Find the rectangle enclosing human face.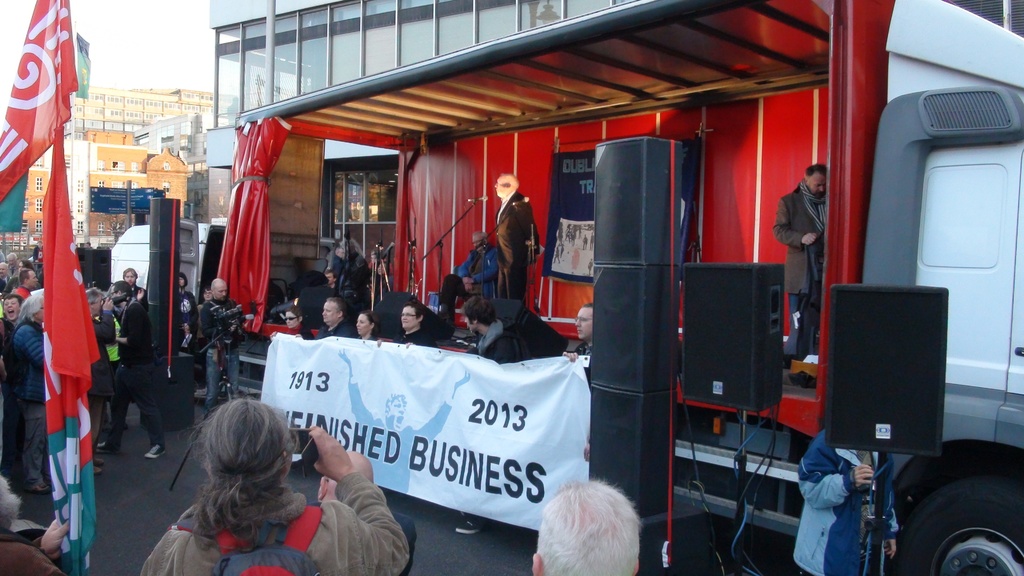
<region>809, 172, 826, 197</region>.
